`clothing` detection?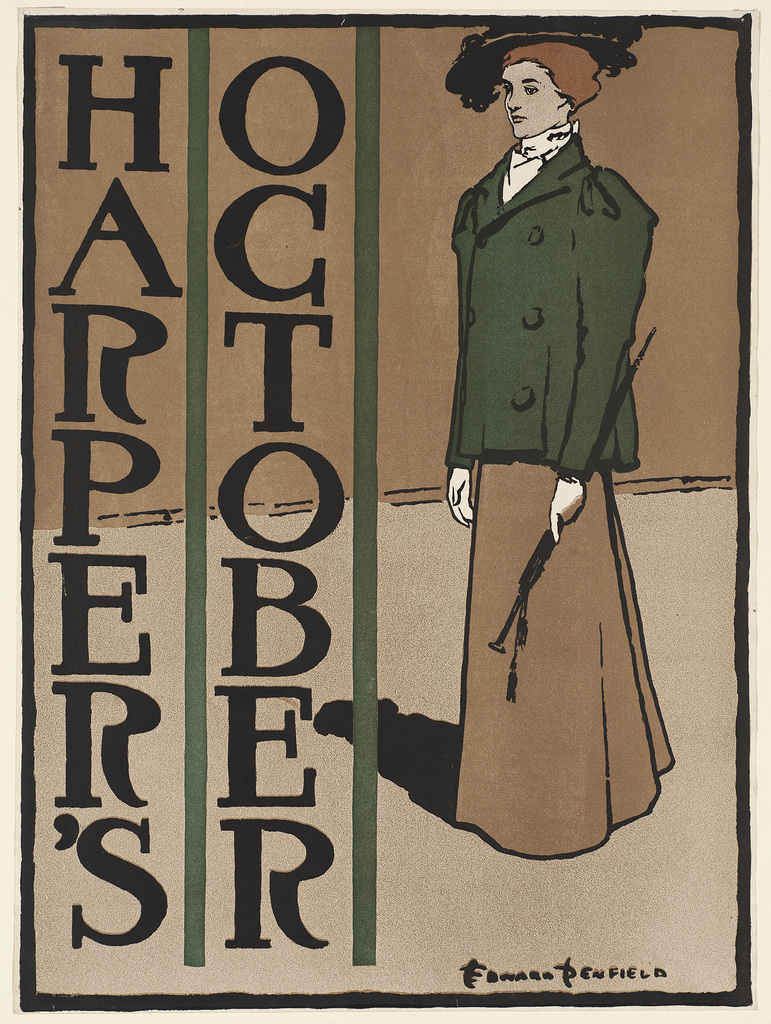
l=451, t=452, r=677, b=863
